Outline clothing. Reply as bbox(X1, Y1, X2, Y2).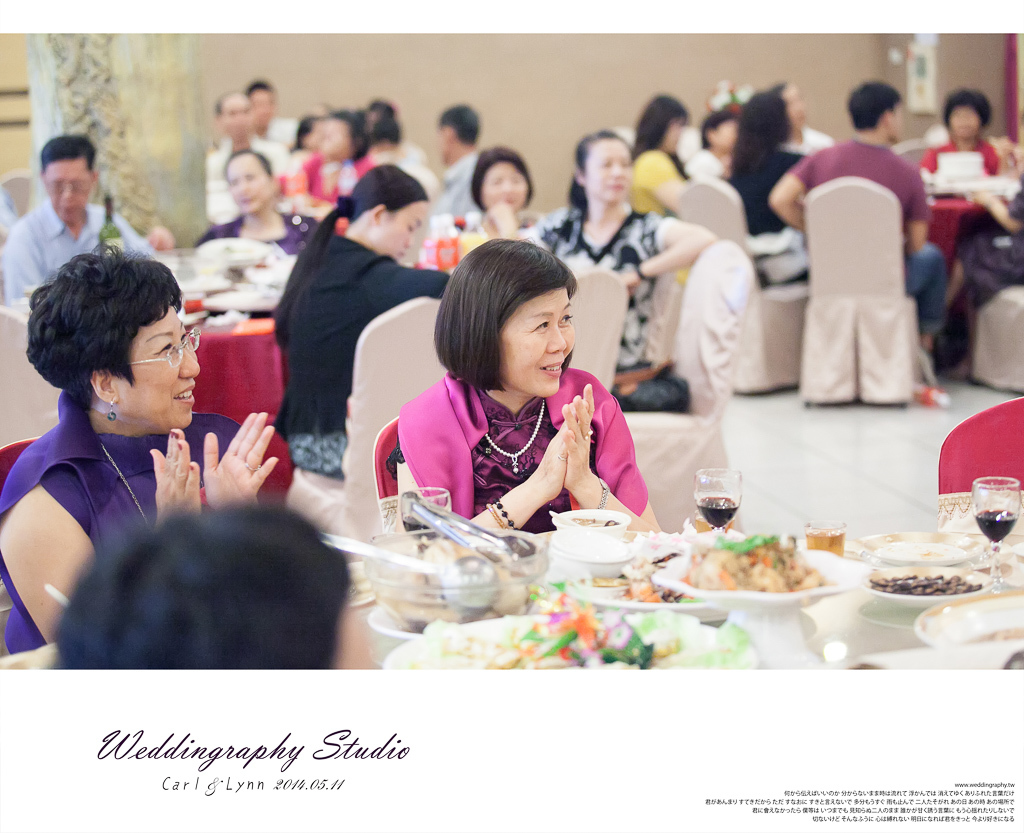
bbox(629, 137, 690, 217).
